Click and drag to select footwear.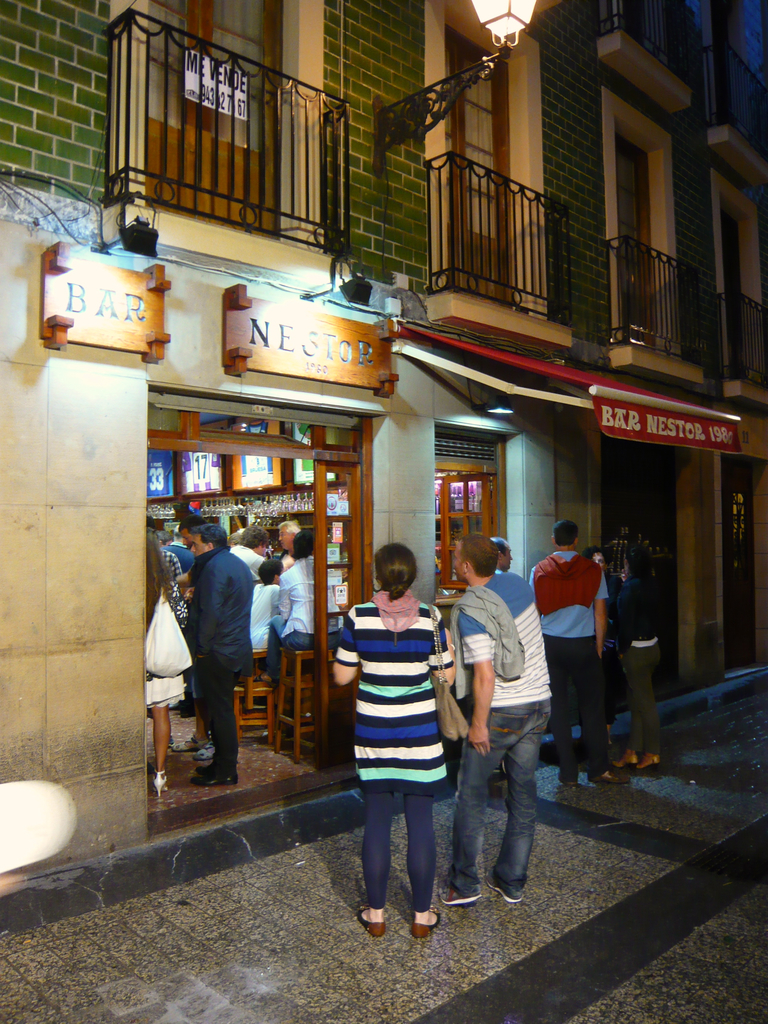
Selection: crop(440, 886, 475, 903).
